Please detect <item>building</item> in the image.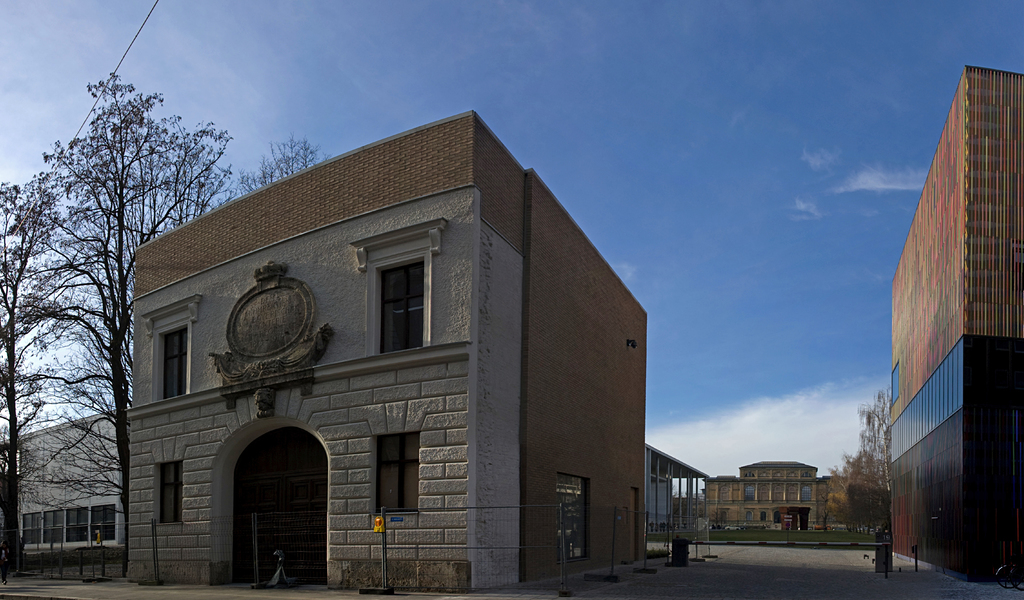
<region>704, 459, 866, 530</region>.
